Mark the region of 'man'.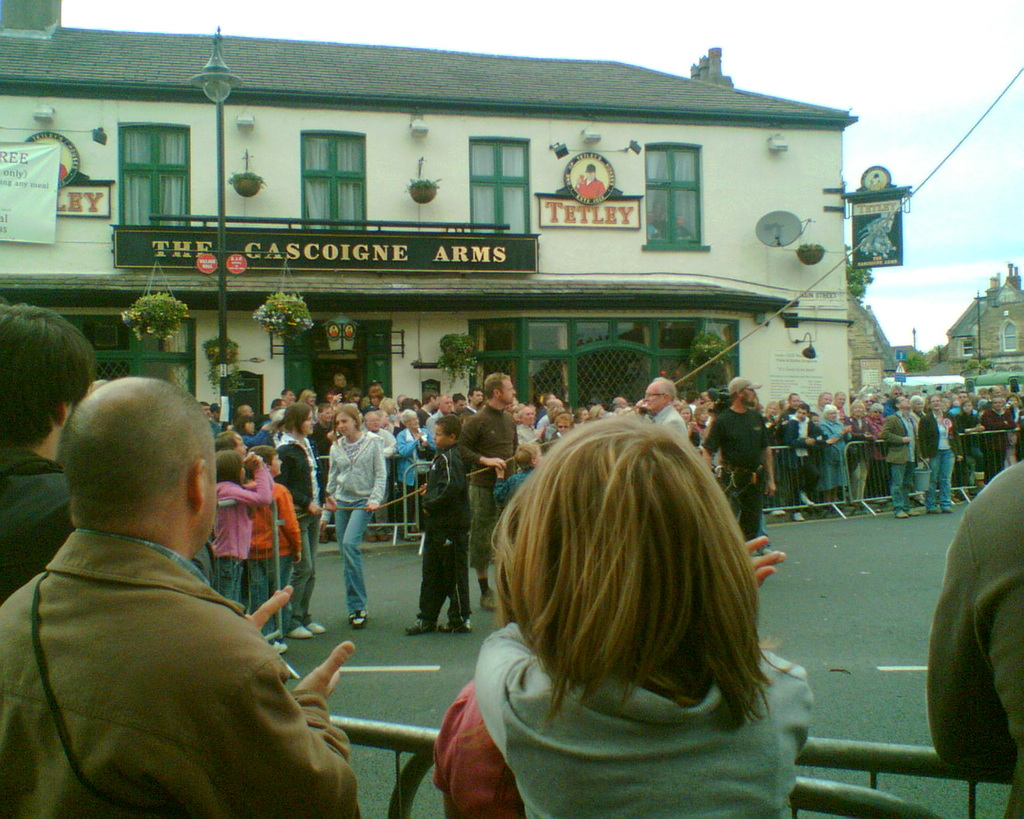
Region: <bbox>360, 411, 397, 544</bbox>.
